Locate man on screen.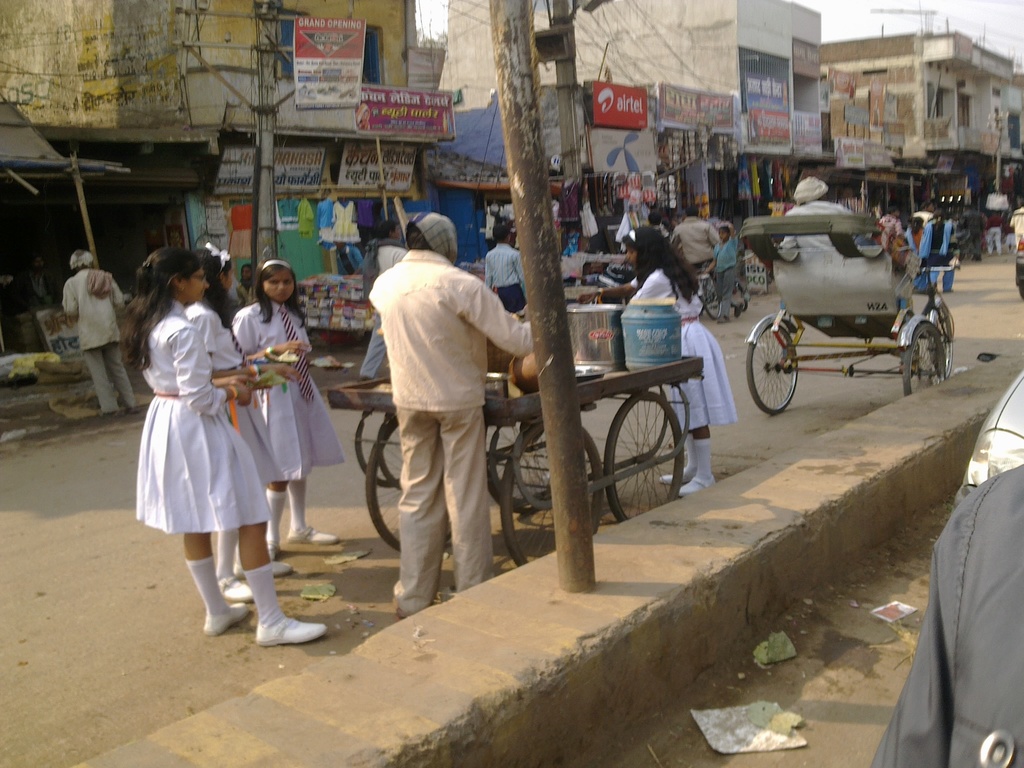
On screen at x1=25, y1=255, x2=63, y2=308.
